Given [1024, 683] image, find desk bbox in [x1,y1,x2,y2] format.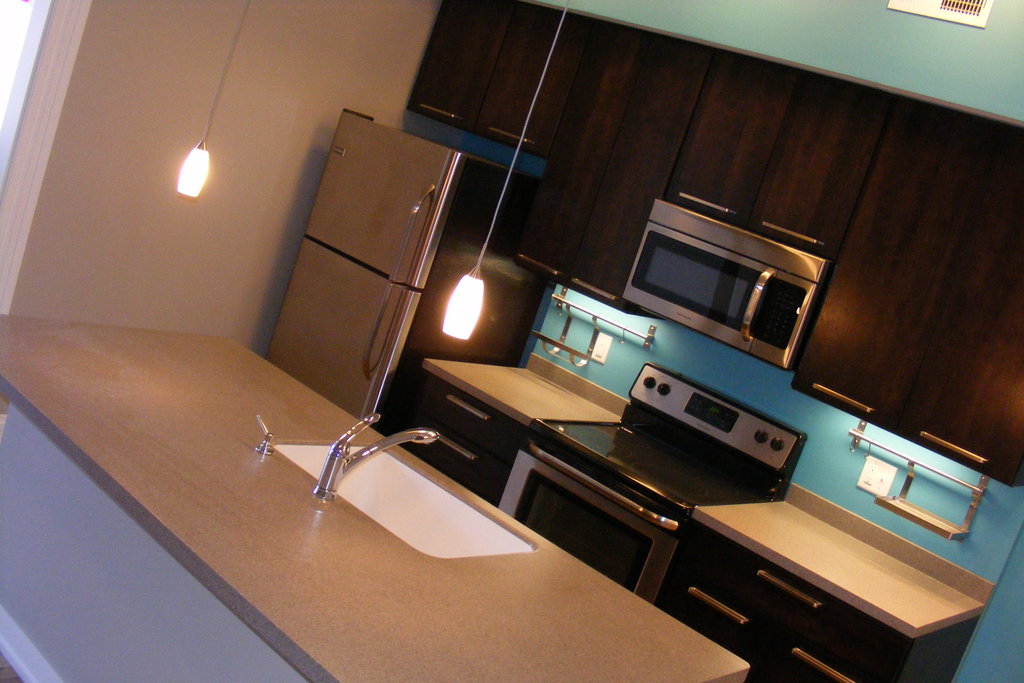
[529,383,1023,673].
